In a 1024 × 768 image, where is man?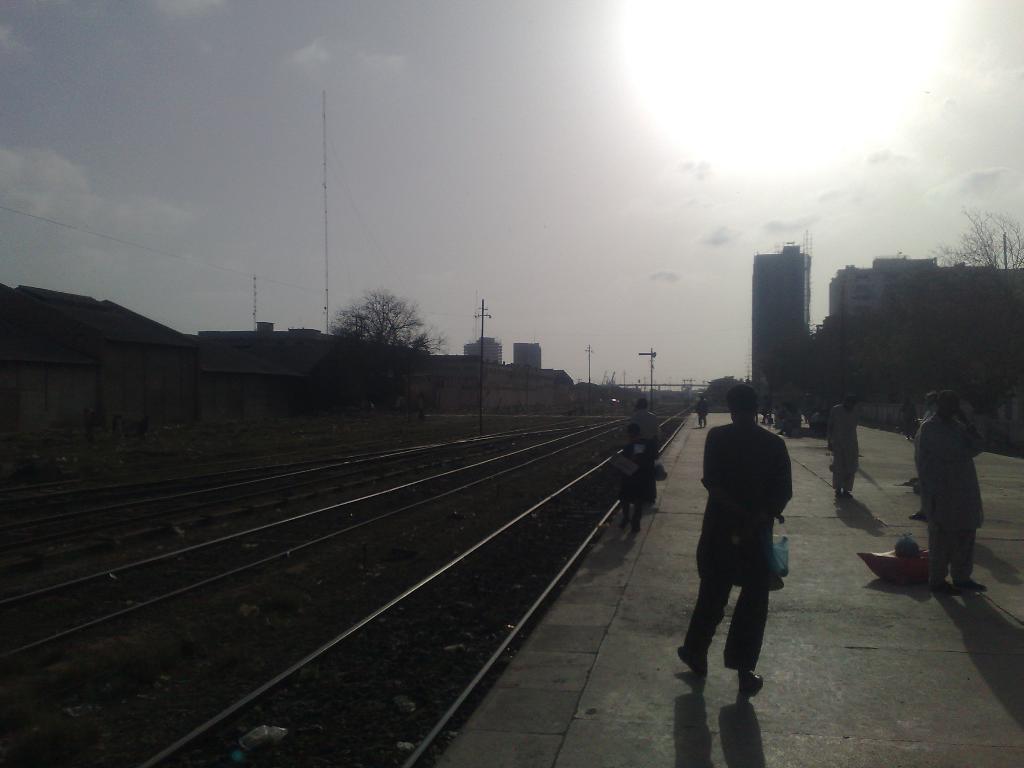
region(769, 404, 781, 429).
